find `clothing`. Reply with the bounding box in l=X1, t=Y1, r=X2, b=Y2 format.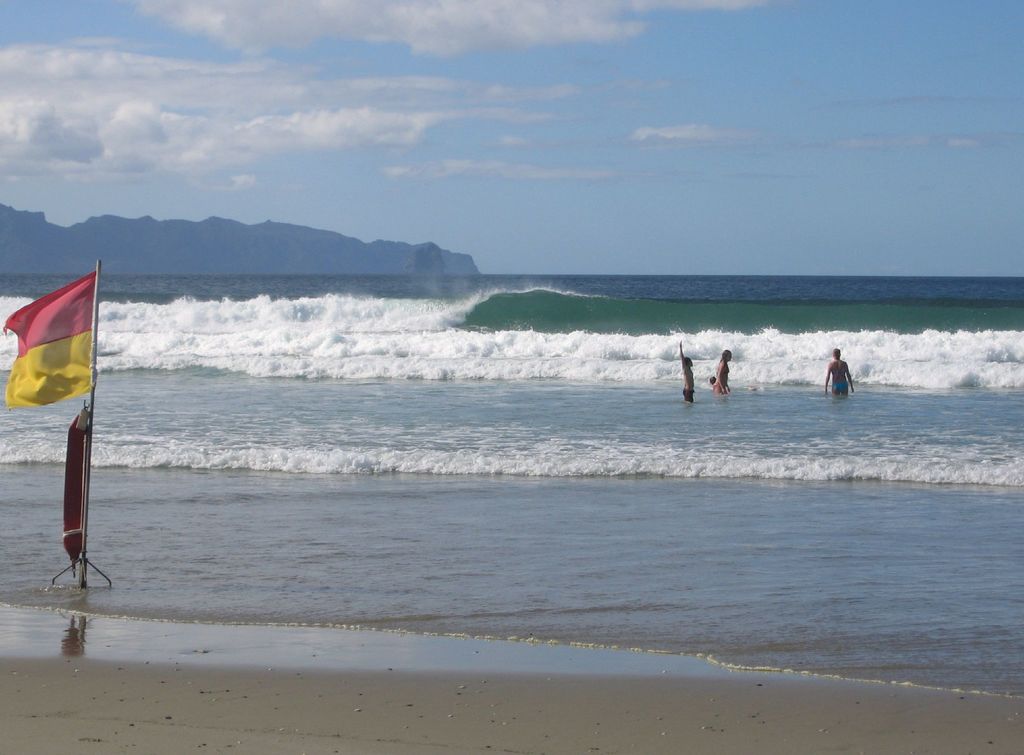
l=710, t=366, r=732, b=392.
